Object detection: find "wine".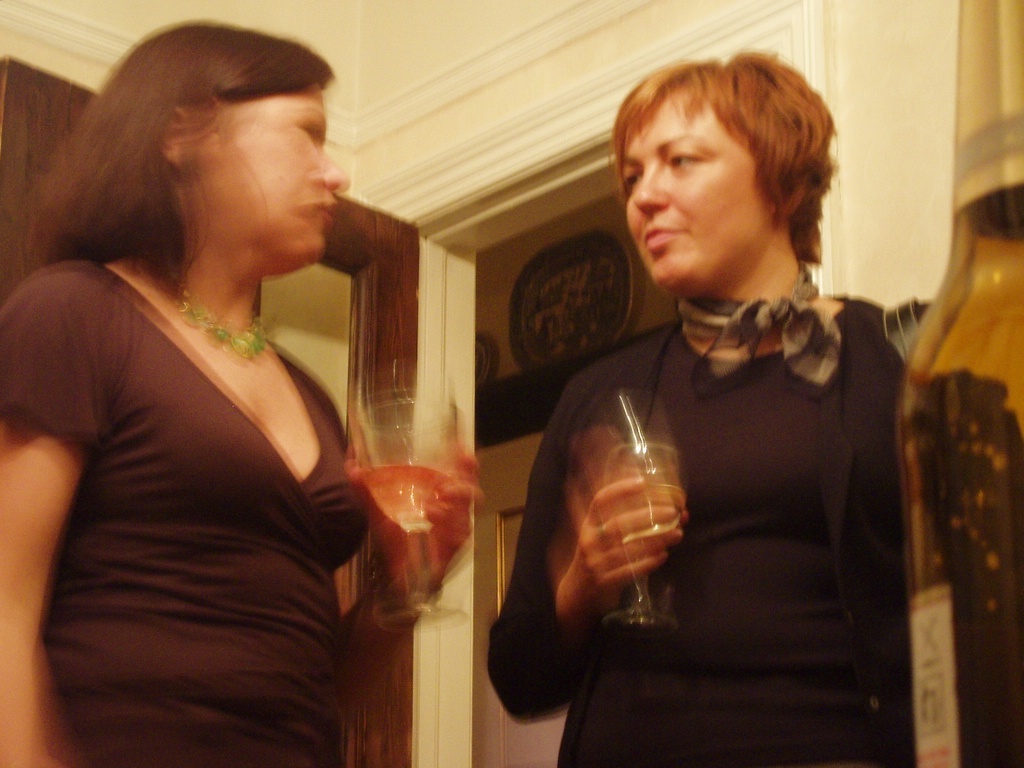
361 463 445 525.
